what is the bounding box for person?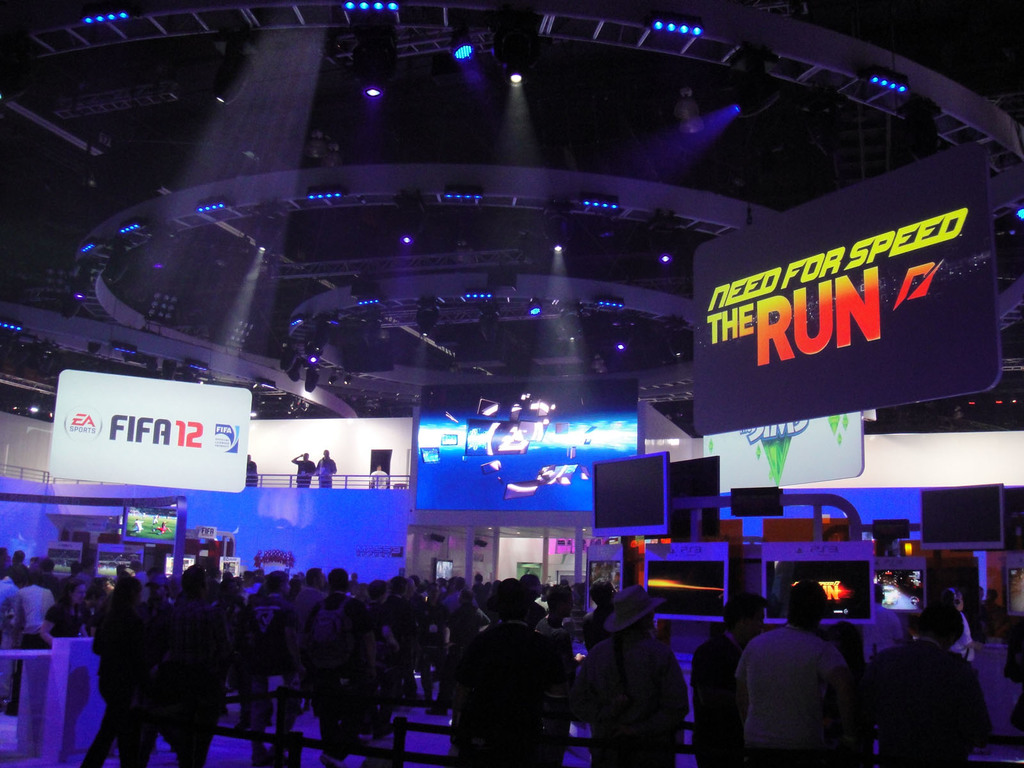
[574, 584, 688, 767].
